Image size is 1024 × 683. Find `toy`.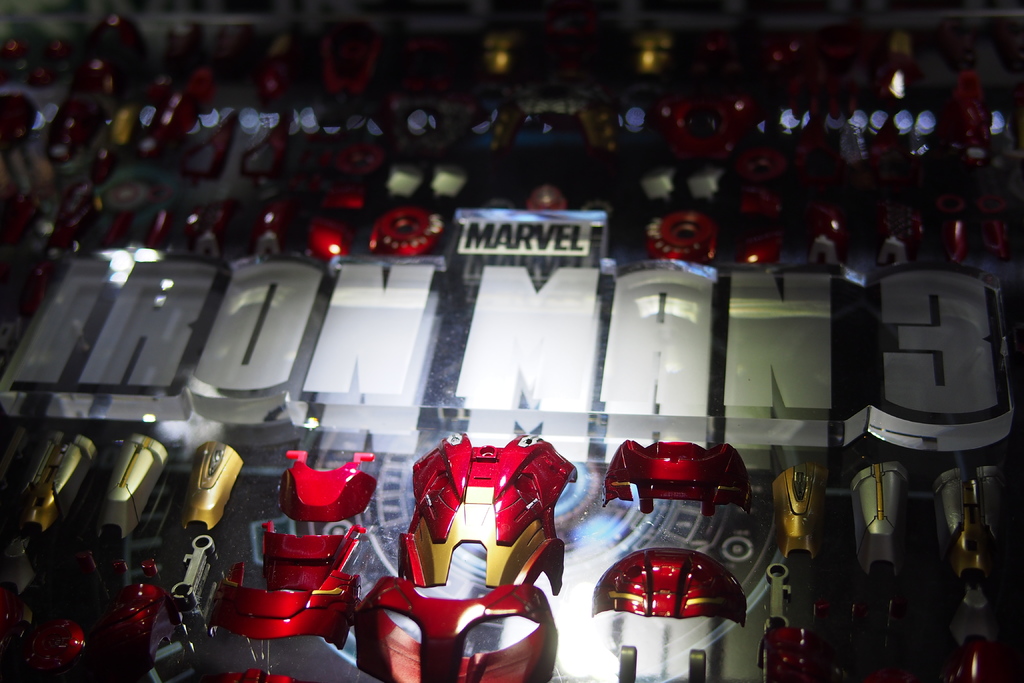
pyautogui.locateOnScreen(395, 440, 584, 603).
